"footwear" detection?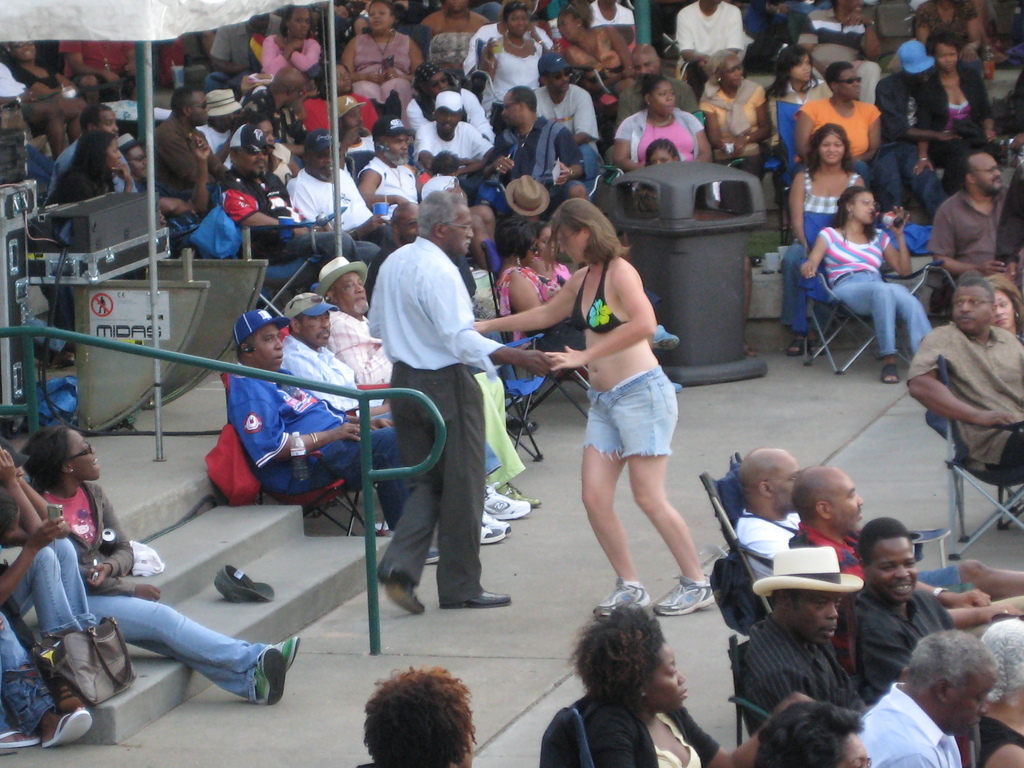
252,647,289,707
